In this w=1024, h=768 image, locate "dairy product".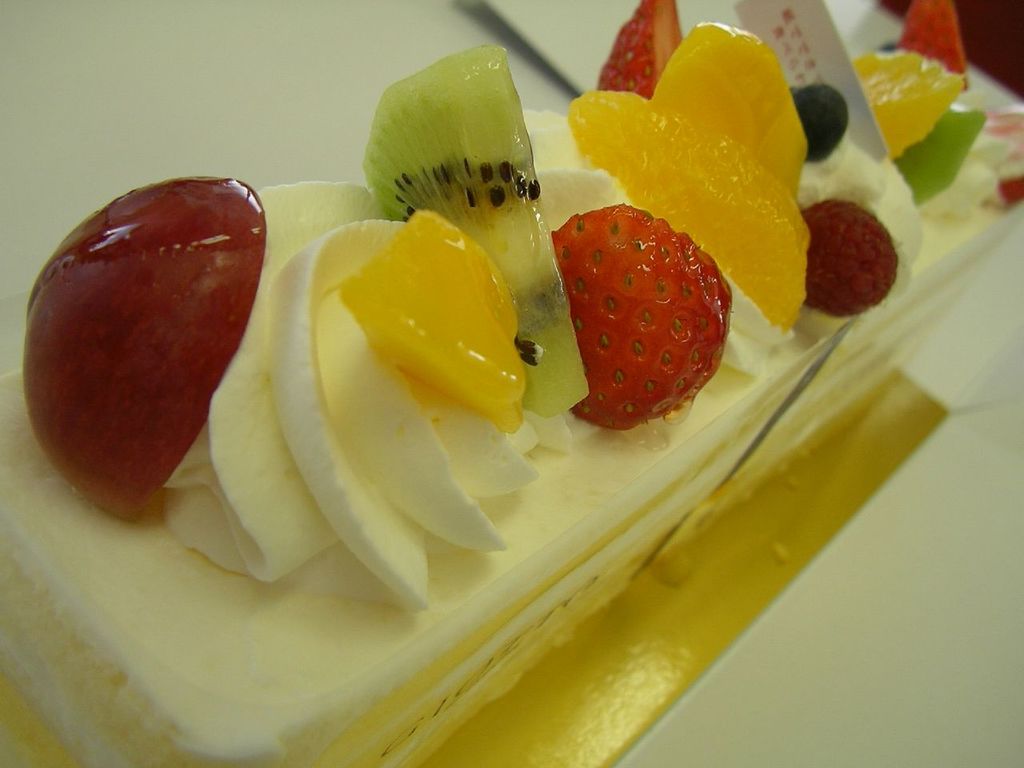
Bounding box: {"left": 0, "top": 79, "right": 863, "bottom": 748}.
